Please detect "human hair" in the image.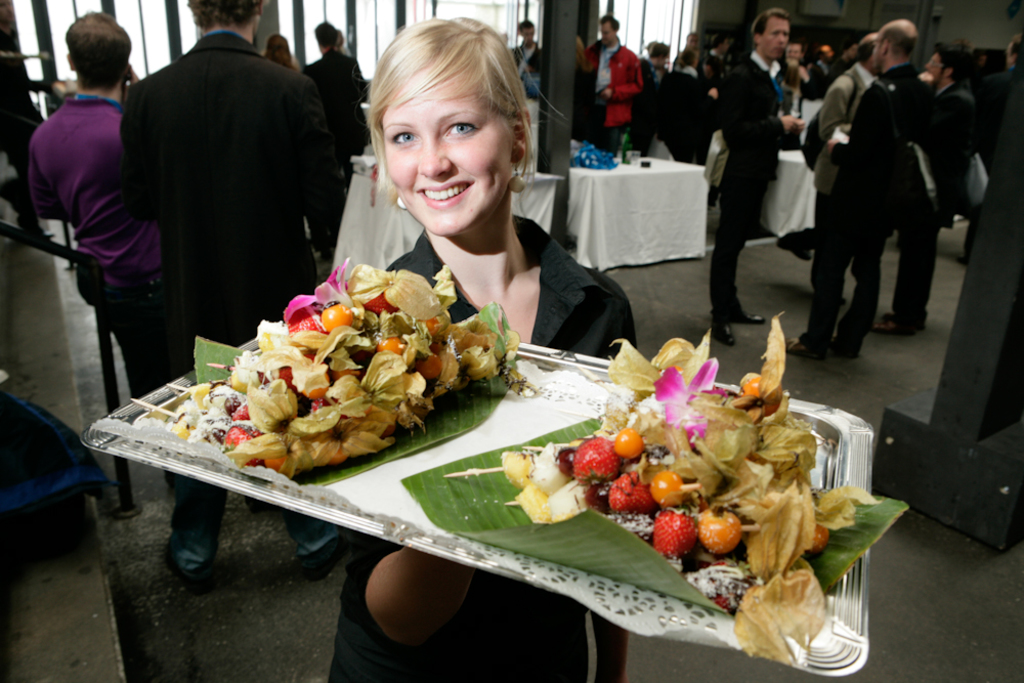
left=187, top=0, right=265, bottom=29.
